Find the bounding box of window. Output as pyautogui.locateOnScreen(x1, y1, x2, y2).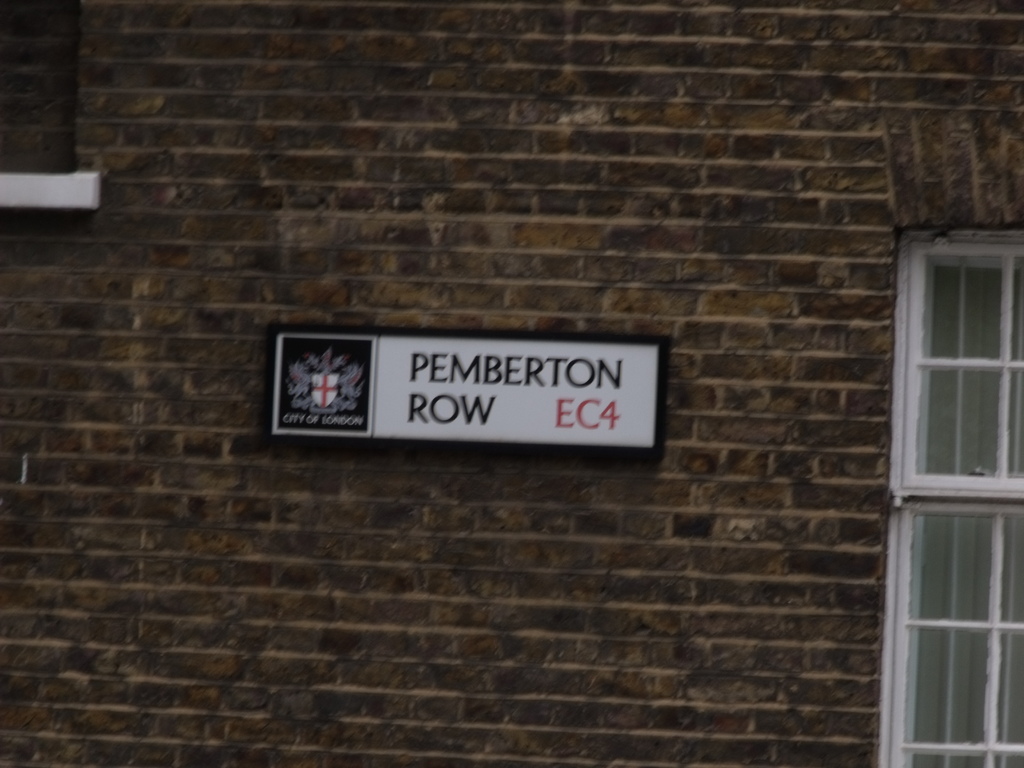
pyautogui.locateOnScreen(872, 234, 1023, 767).
